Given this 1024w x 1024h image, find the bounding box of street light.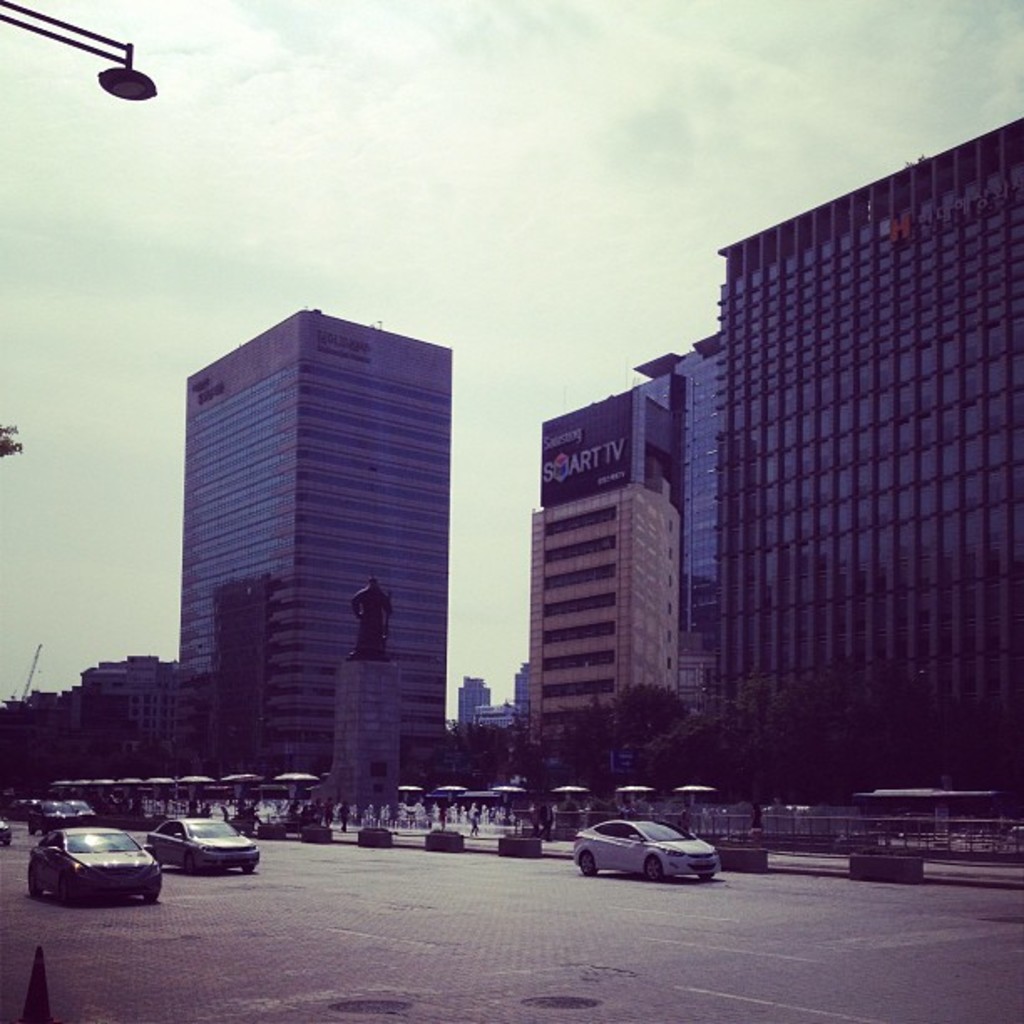
0/0/166/110.
